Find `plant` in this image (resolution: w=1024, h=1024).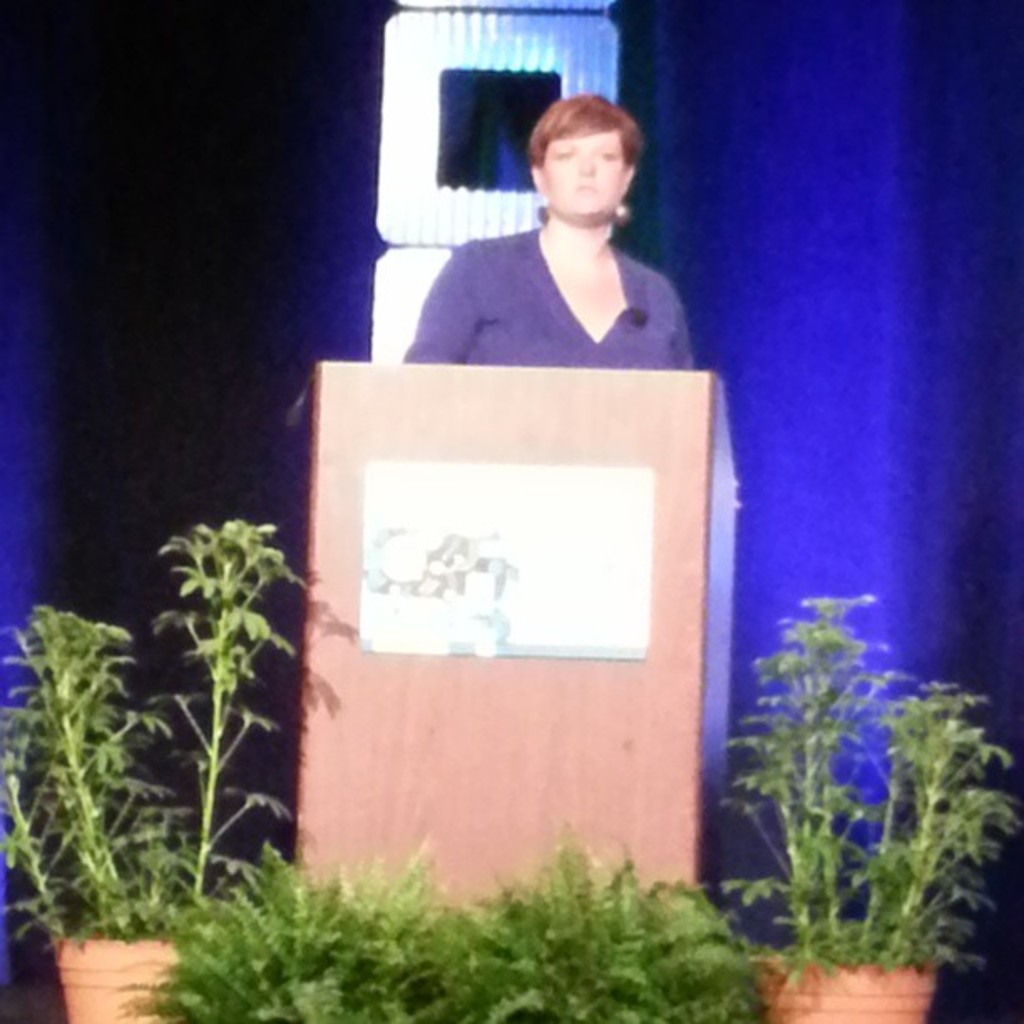
{"left": 422, "top": 817, "right": 748, "bottom": 1022}.
